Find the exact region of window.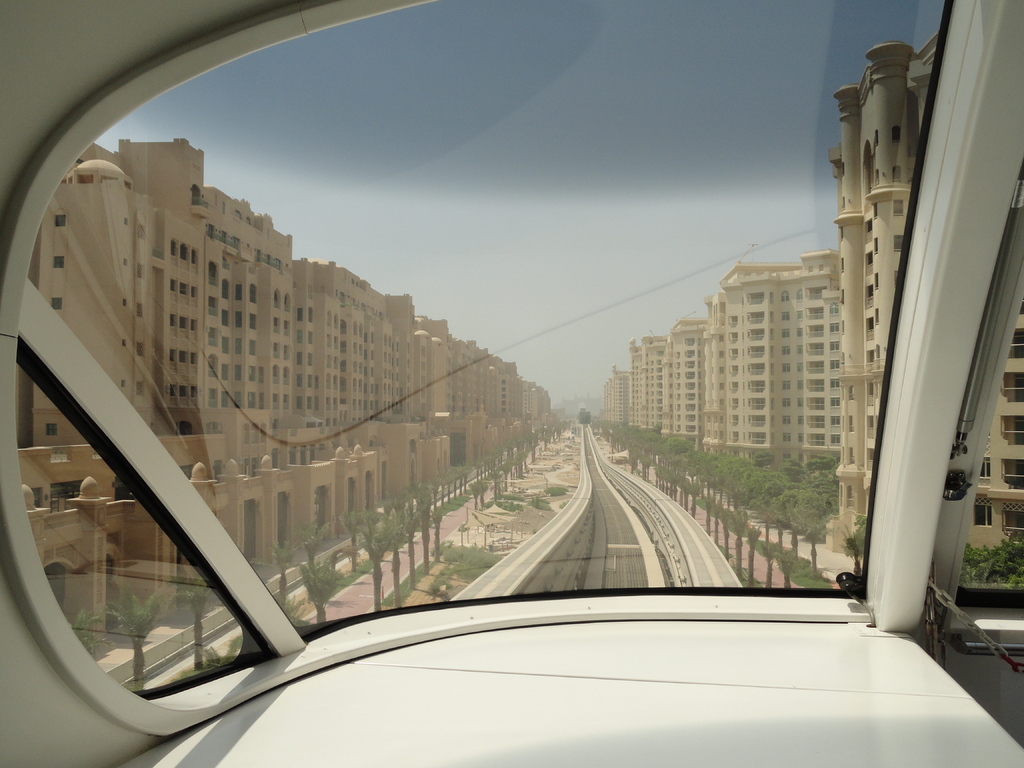
Exact region: box(830, 380, 840, 389).
